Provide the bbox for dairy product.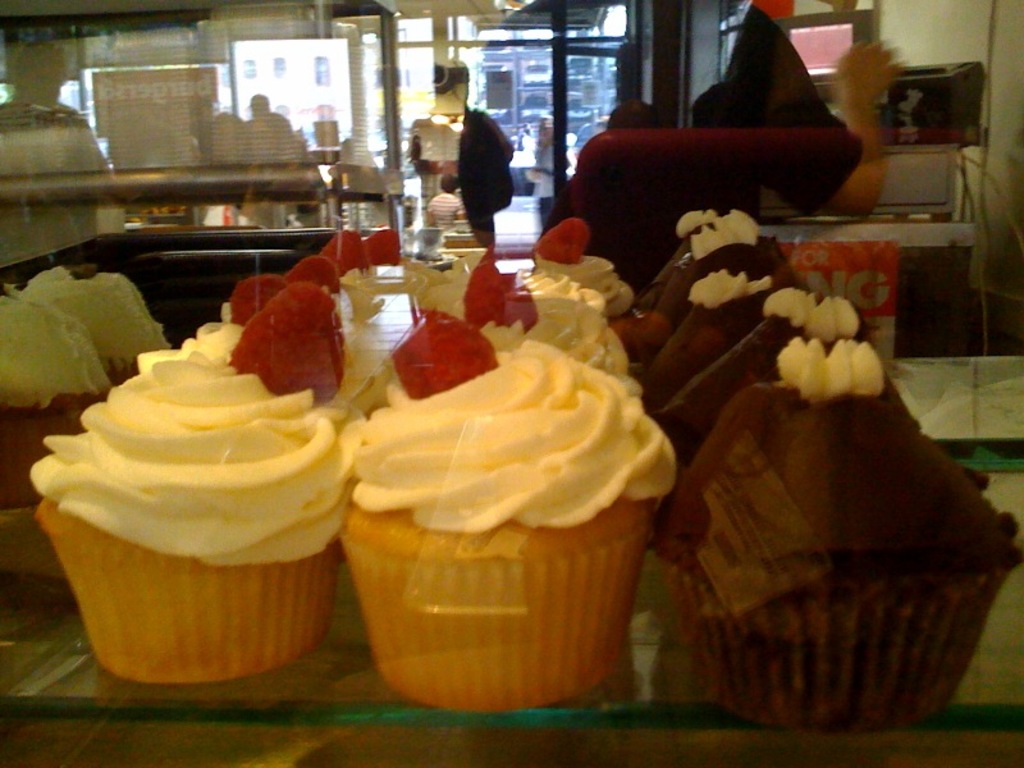
[539,219,675,370].
